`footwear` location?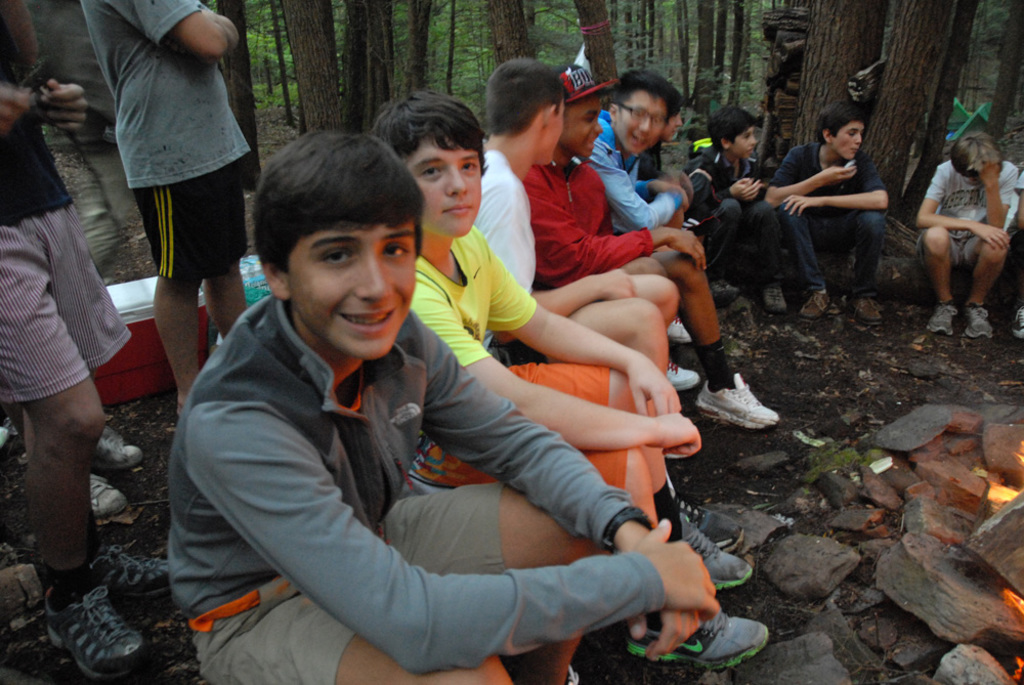
676 512 756 594
